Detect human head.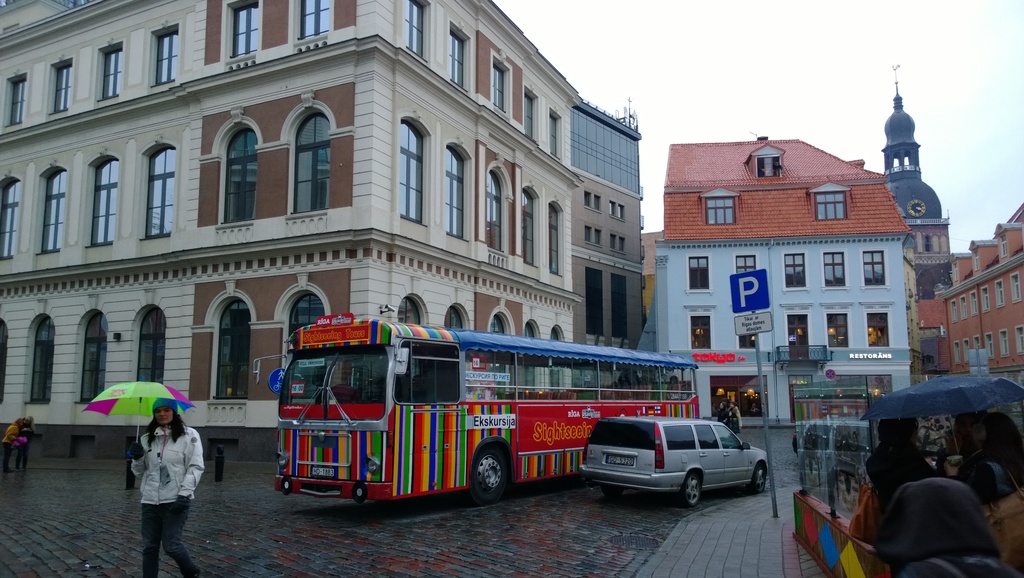
Detected at bbox=[963, 413, 988, 450].
